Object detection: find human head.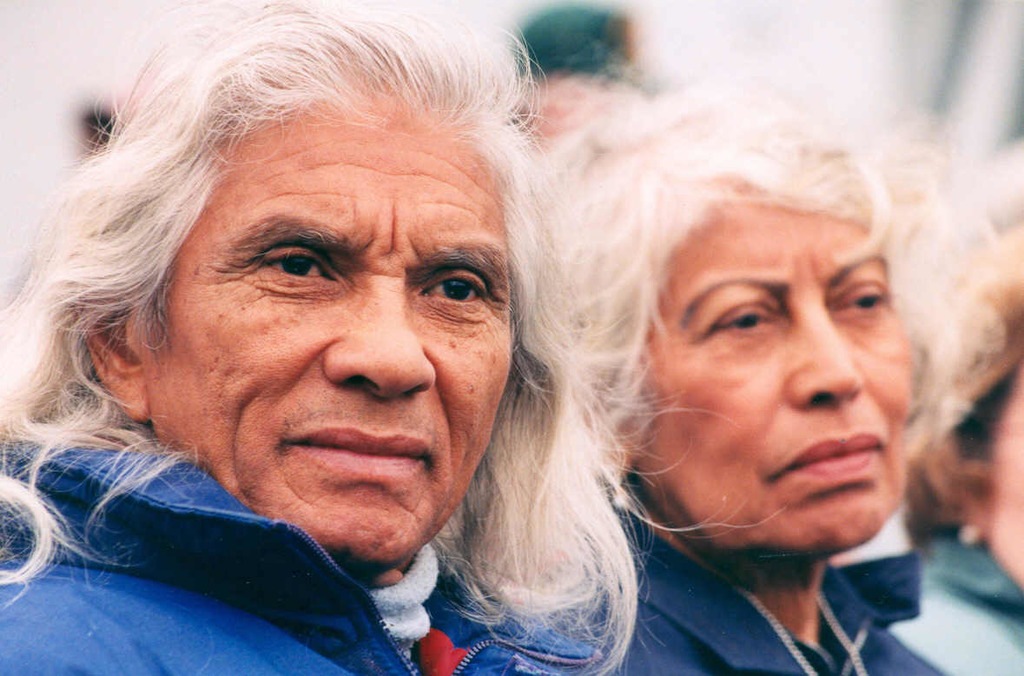
907,217,1023,590.
